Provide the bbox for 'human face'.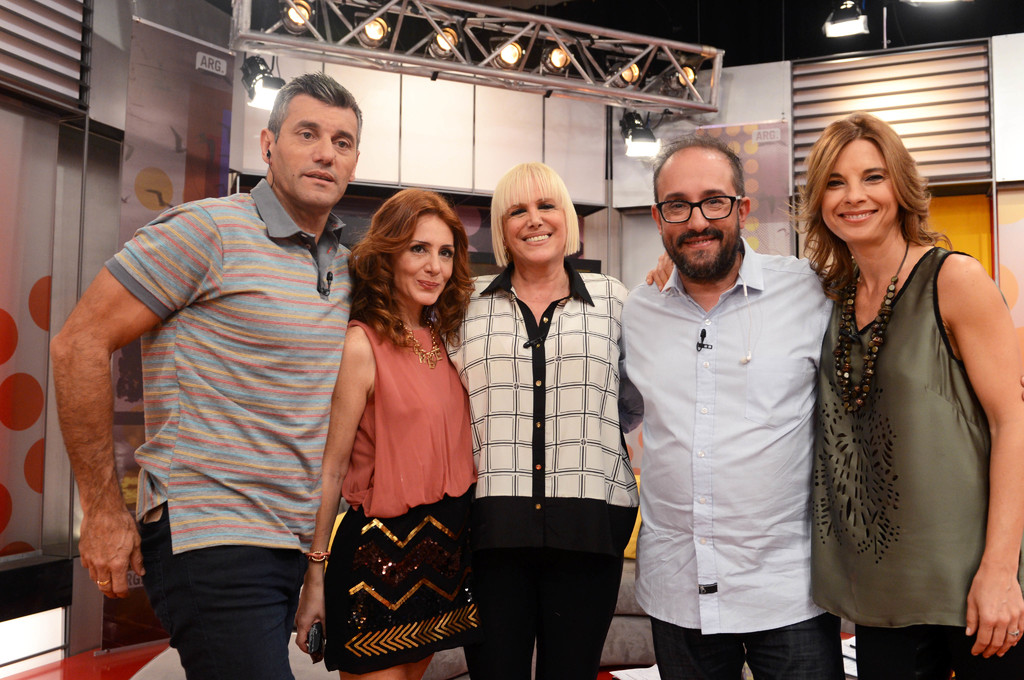
(502, 176, 568, 268).
